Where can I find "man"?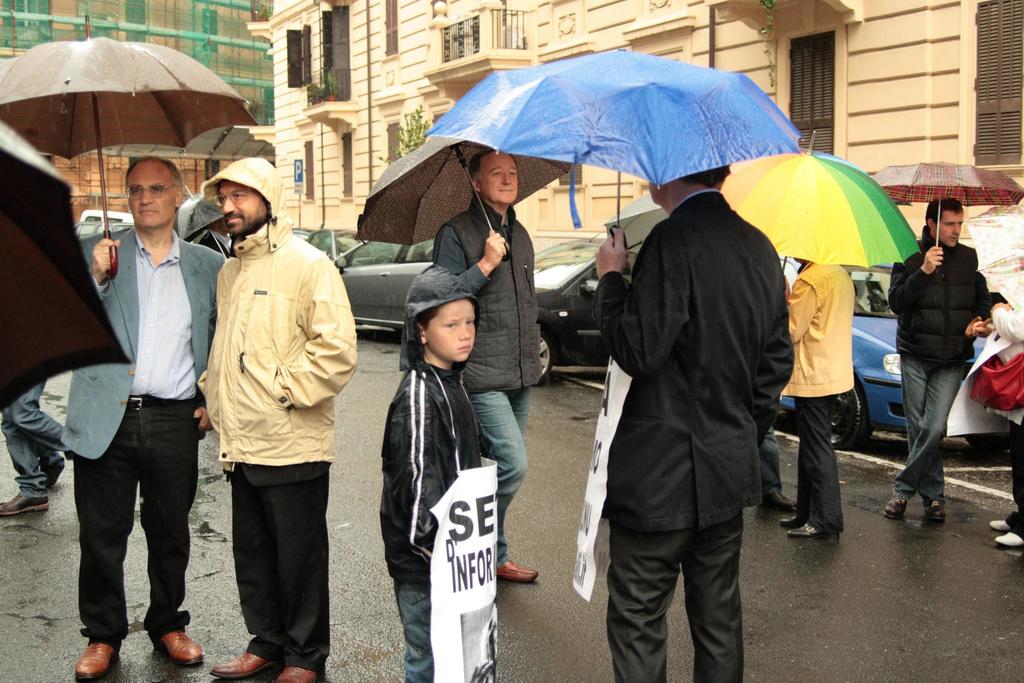
You can find it at BBox(431, 148, 539, 584).
